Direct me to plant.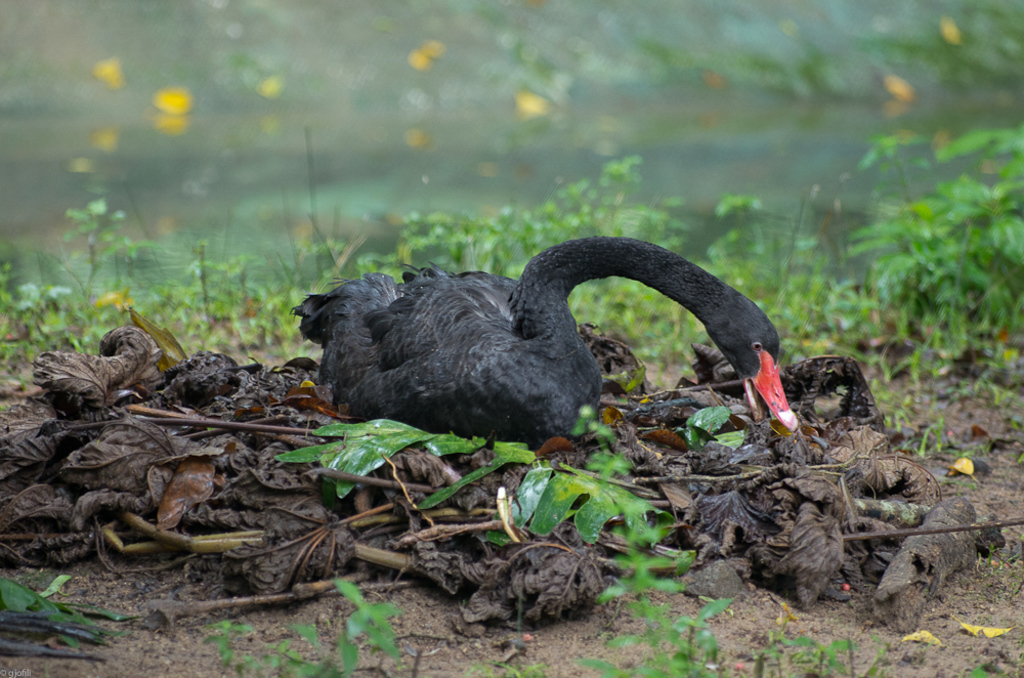
Direction: [470,650,547,677].
